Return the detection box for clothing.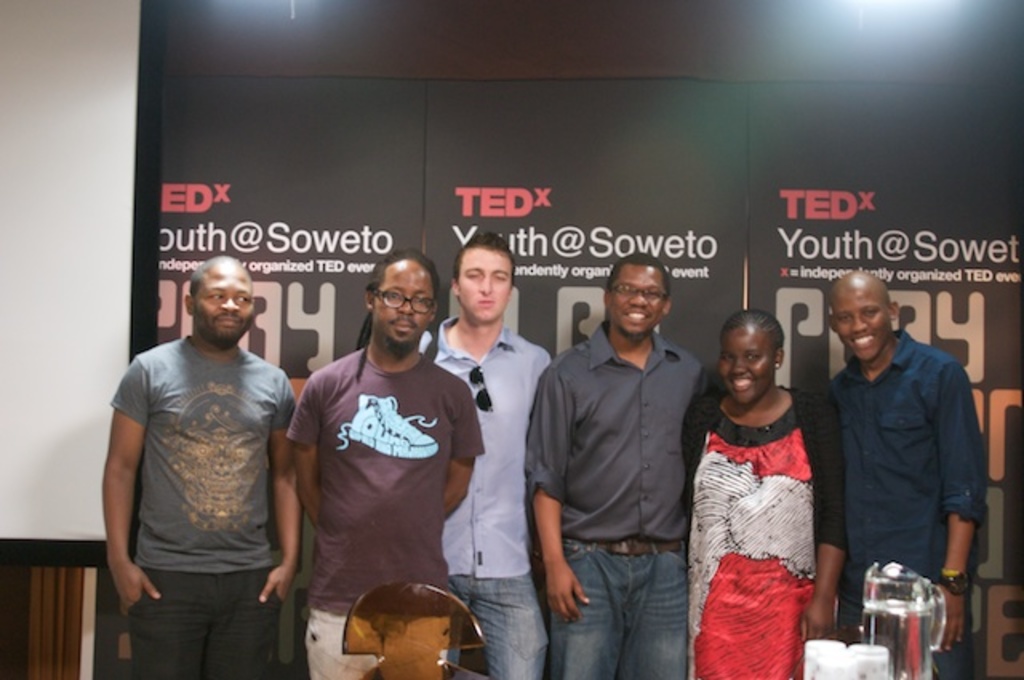
525:322:710:678.
